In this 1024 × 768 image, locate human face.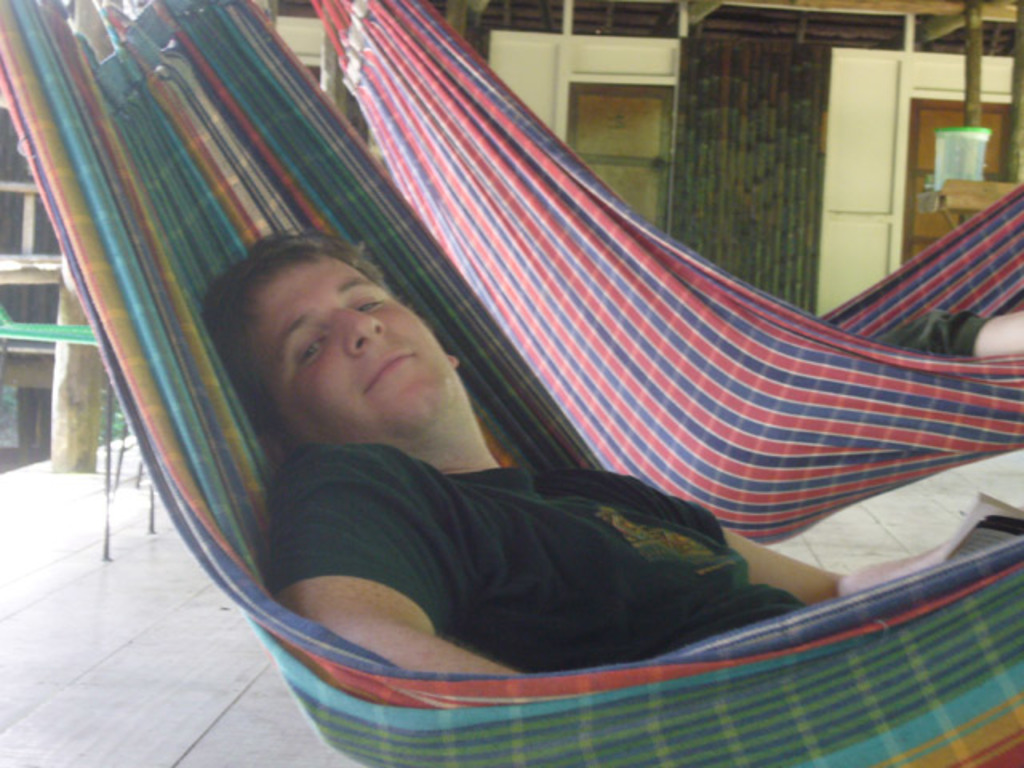
Bounding box: select_region(254, 261, 456, 434).
